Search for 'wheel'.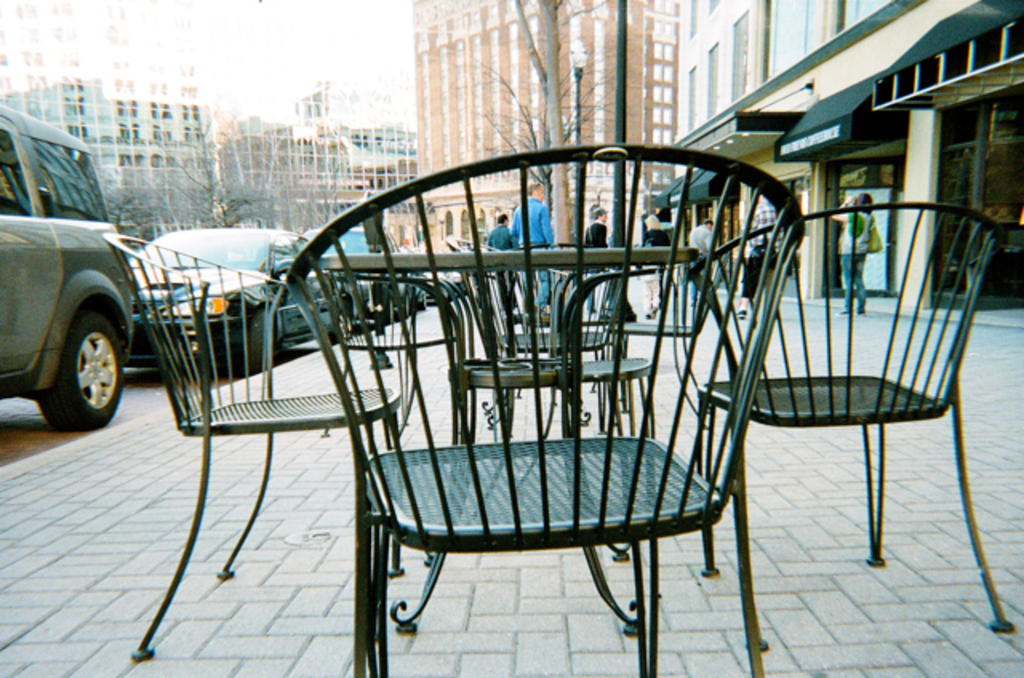
Found at box=[336, 309, 357, 347].
